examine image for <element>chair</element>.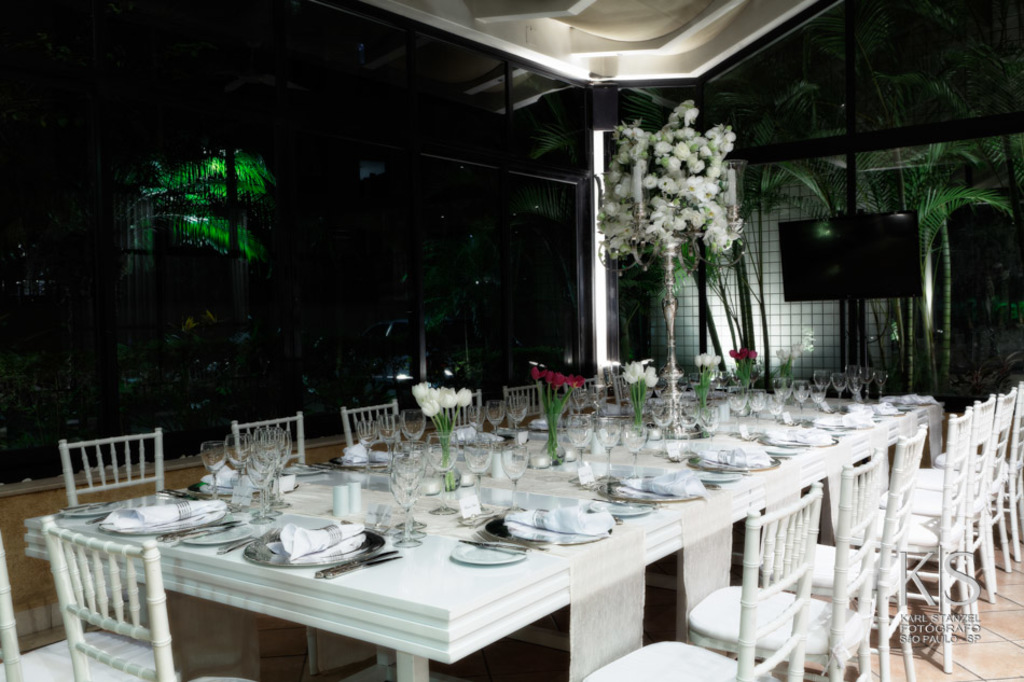
Examination result: (912, 387, 1010, 591).
